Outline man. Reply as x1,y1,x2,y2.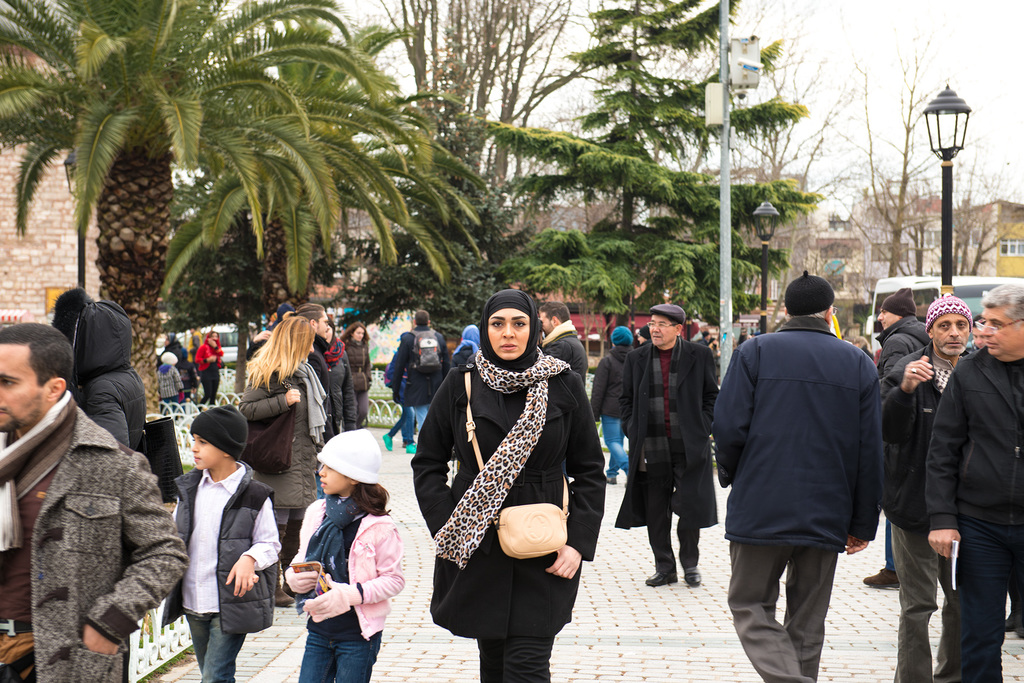
616,304,715,584.
